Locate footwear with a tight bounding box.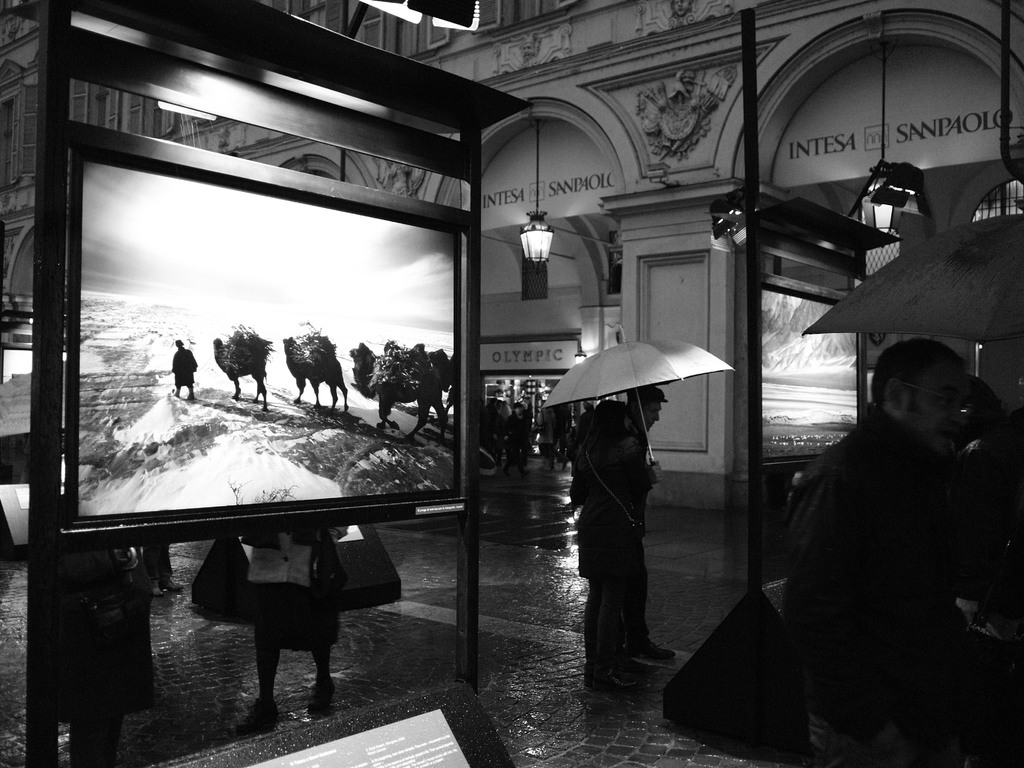
box=[632, 628, 675, 666].
